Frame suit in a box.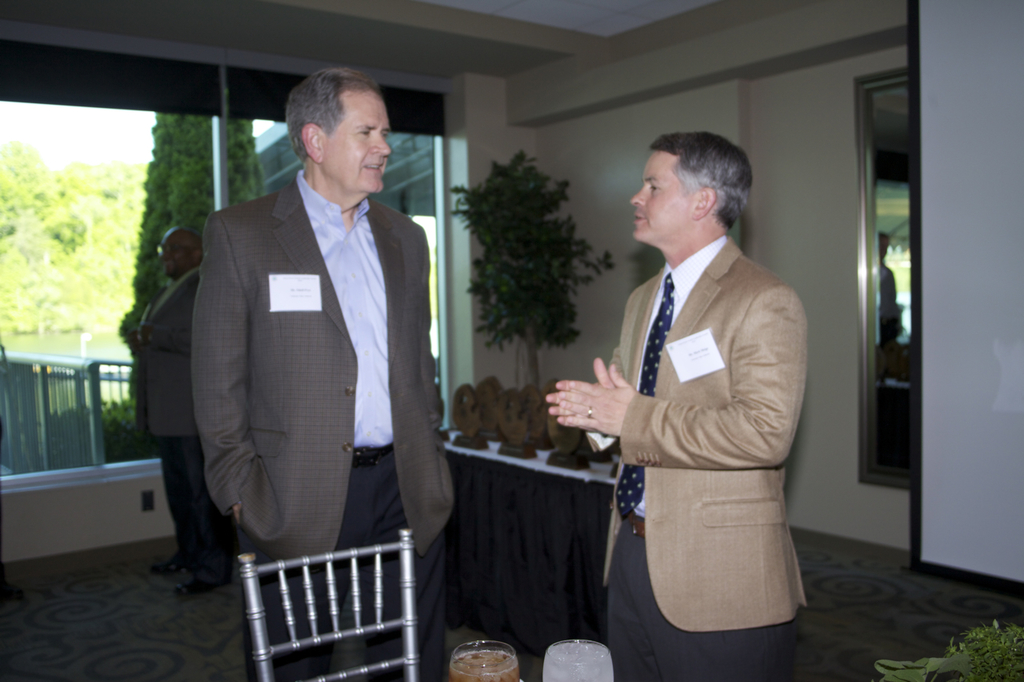
(left=564, top=170, right=830, bottom=652).
